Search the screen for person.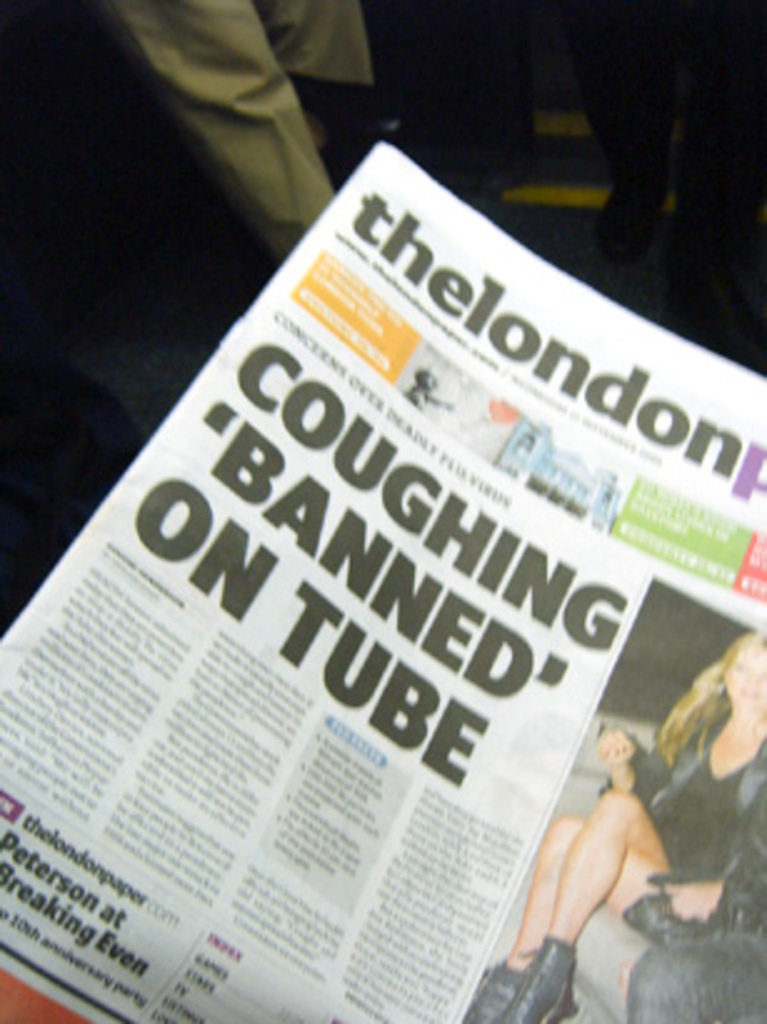
Found at [left=105, top=0, right=385, bottom=247].
